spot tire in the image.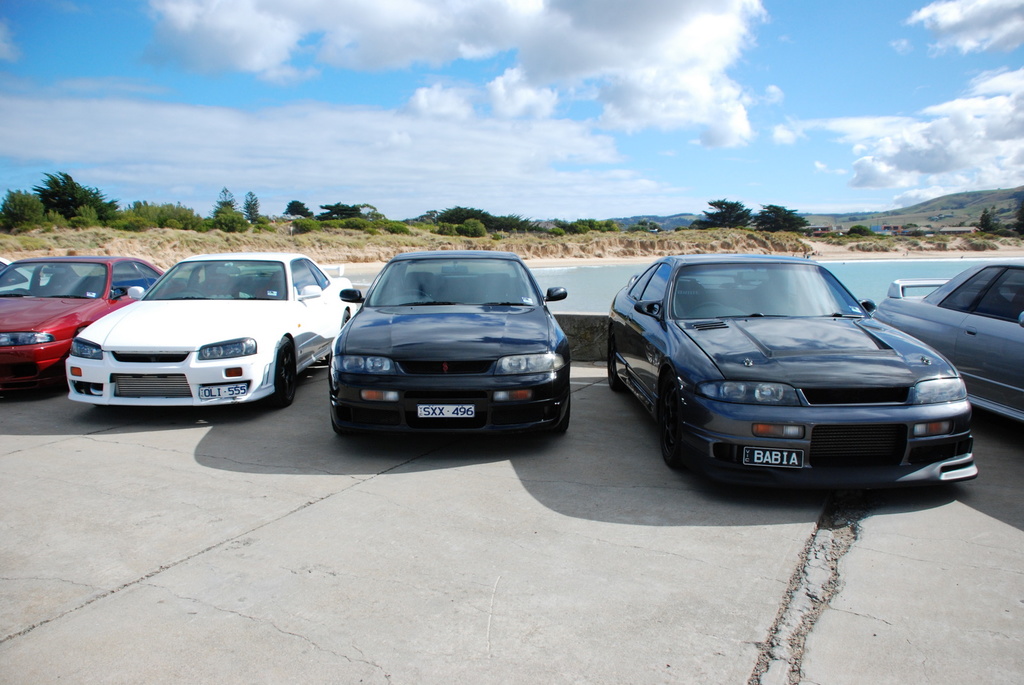
tire found at box=[557, 382, 570, 434].
